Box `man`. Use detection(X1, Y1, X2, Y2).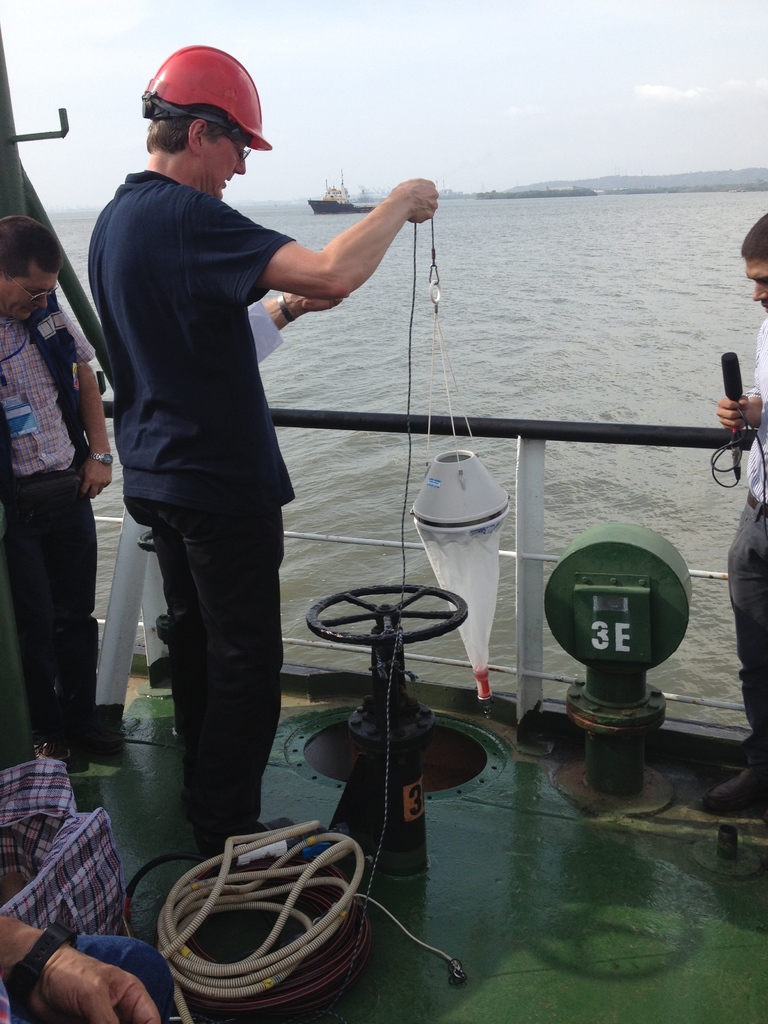
detection(0, 212, 112, 762).
